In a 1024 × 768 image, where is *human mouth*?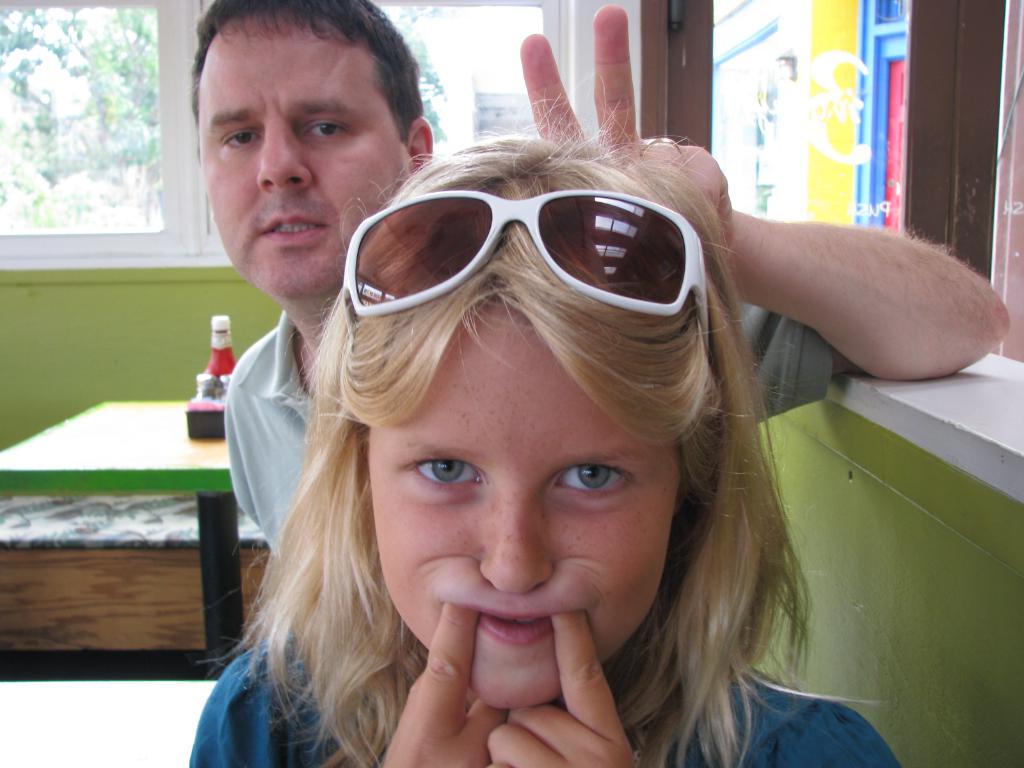
(x1=257, y1=214, x2=326, y2=243).
